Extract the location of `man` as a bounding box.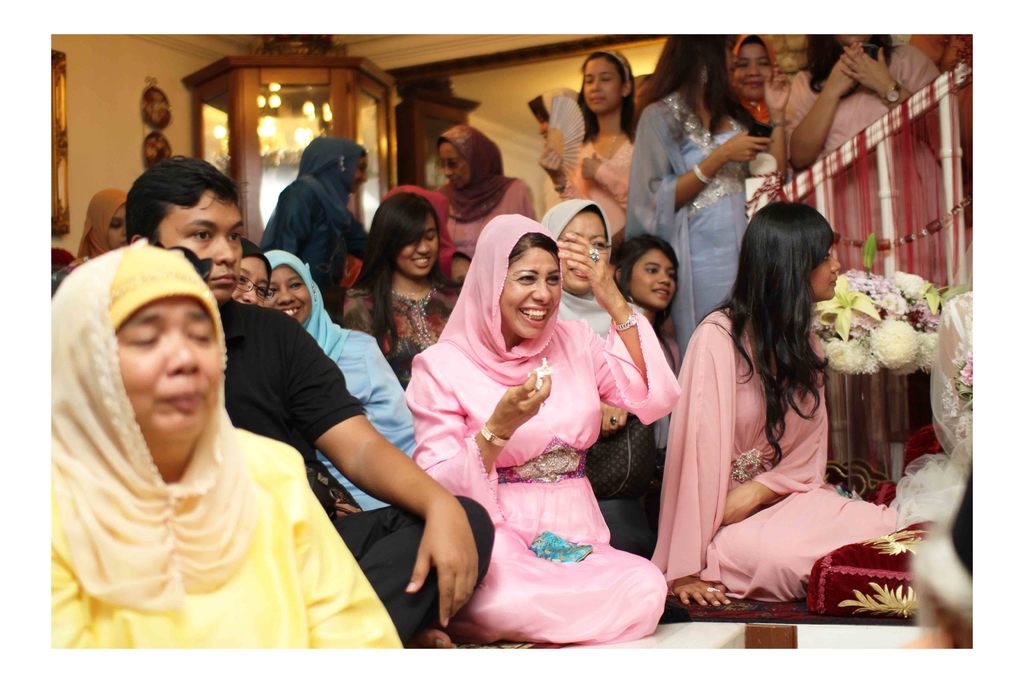
bbox(47, 199, 443, 666).
